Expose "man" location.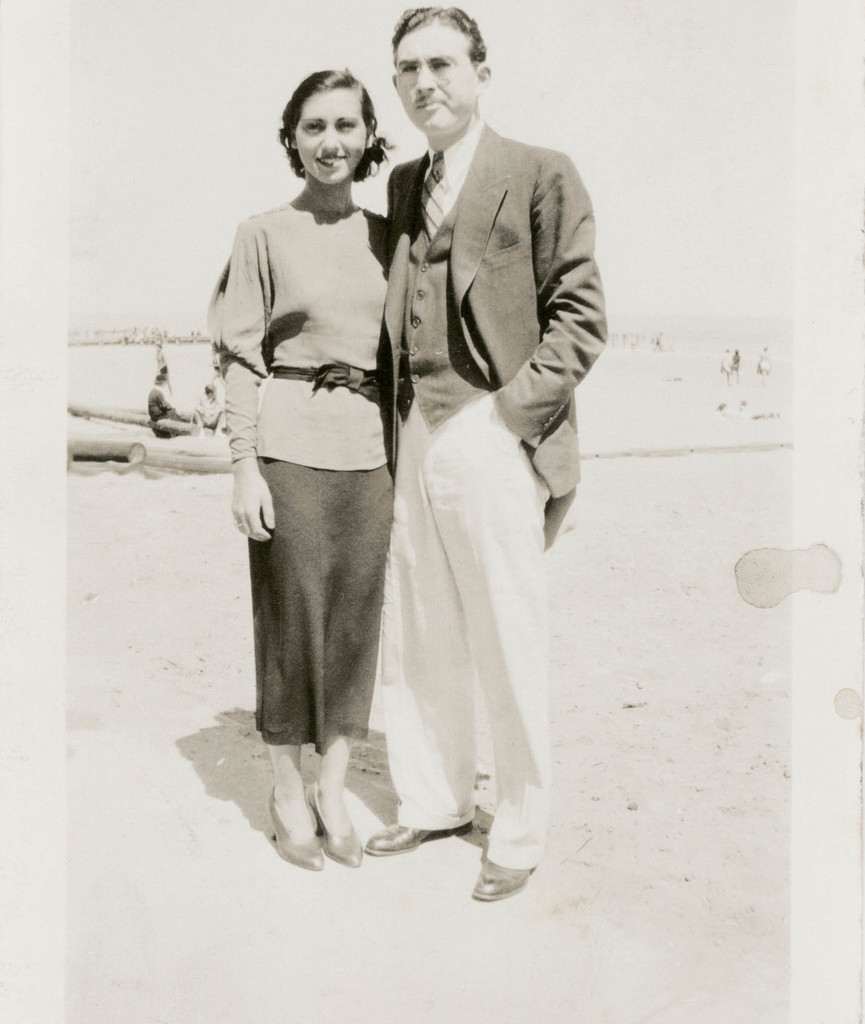
Exposed at left=337, top=0, right=610, bottom=919.
